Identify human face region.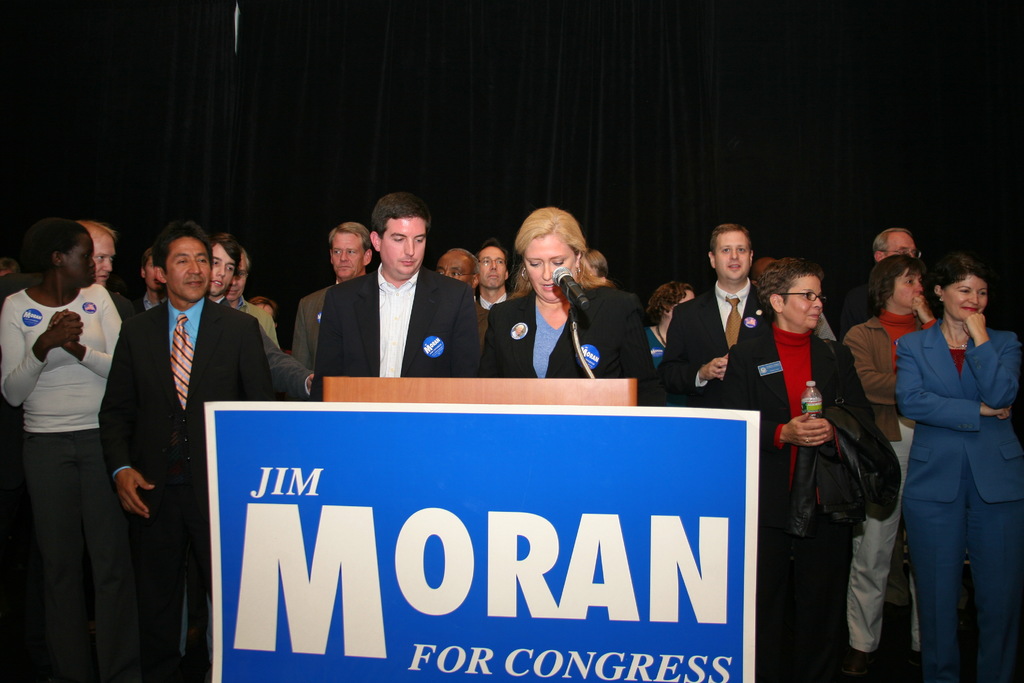
Region: (x1=211, y1=243, x2=237, y2=297).
